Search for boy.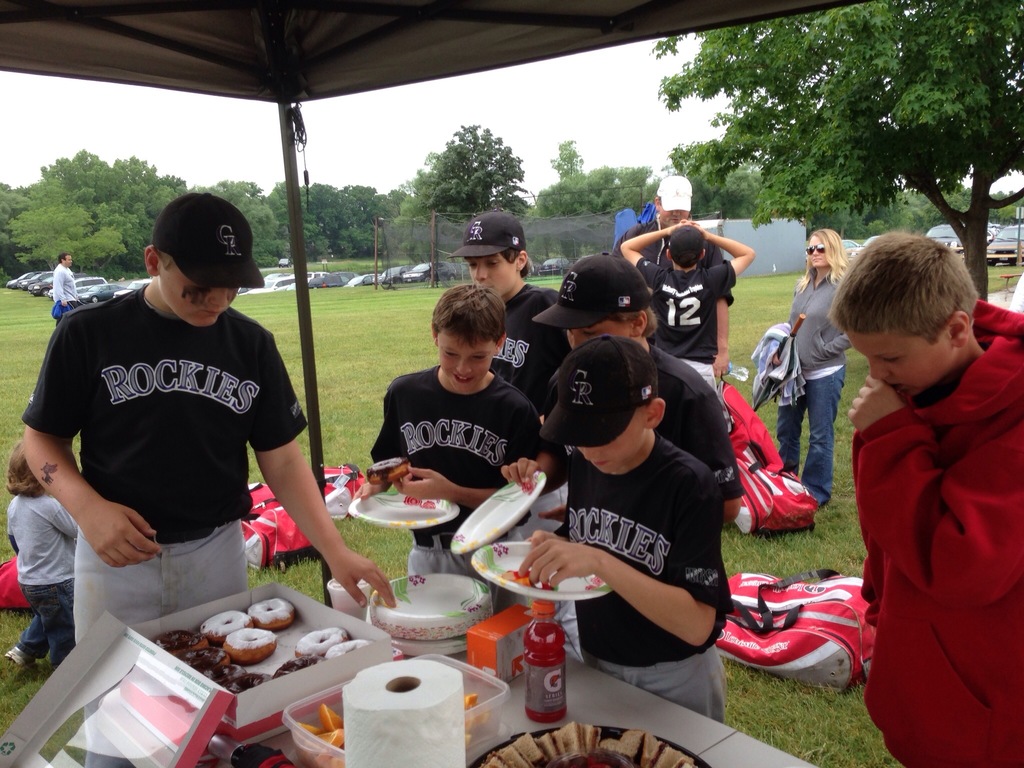
Found at box=[17, 196, 410, 767].
